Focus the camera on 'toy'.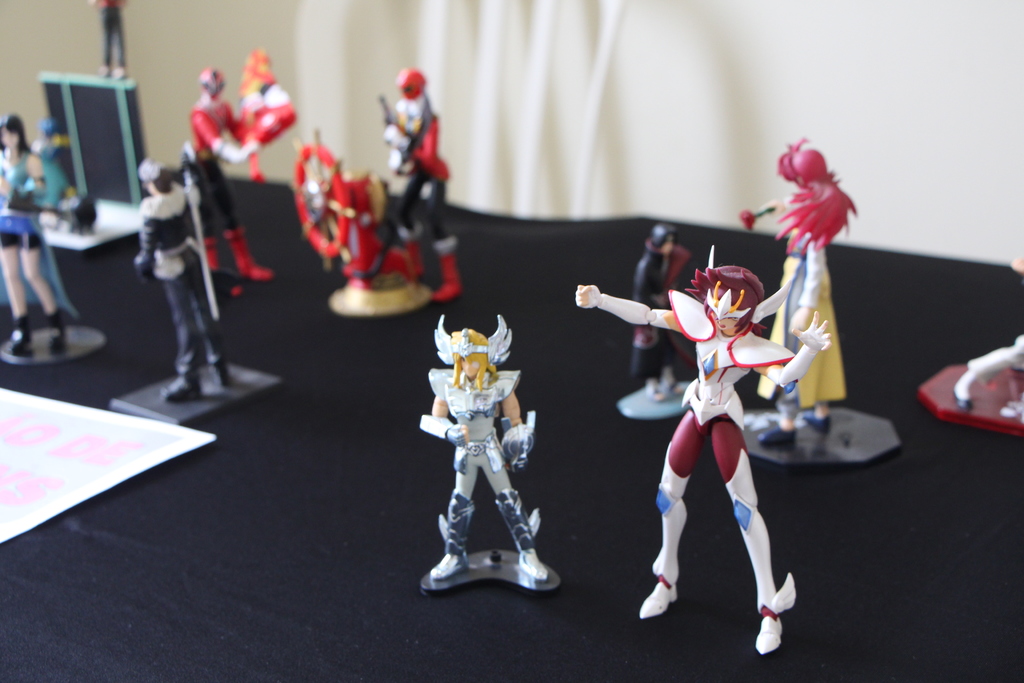
Focus region: {"x1": 31, "y1": 120, "x2": 99, "y2": 245}.
